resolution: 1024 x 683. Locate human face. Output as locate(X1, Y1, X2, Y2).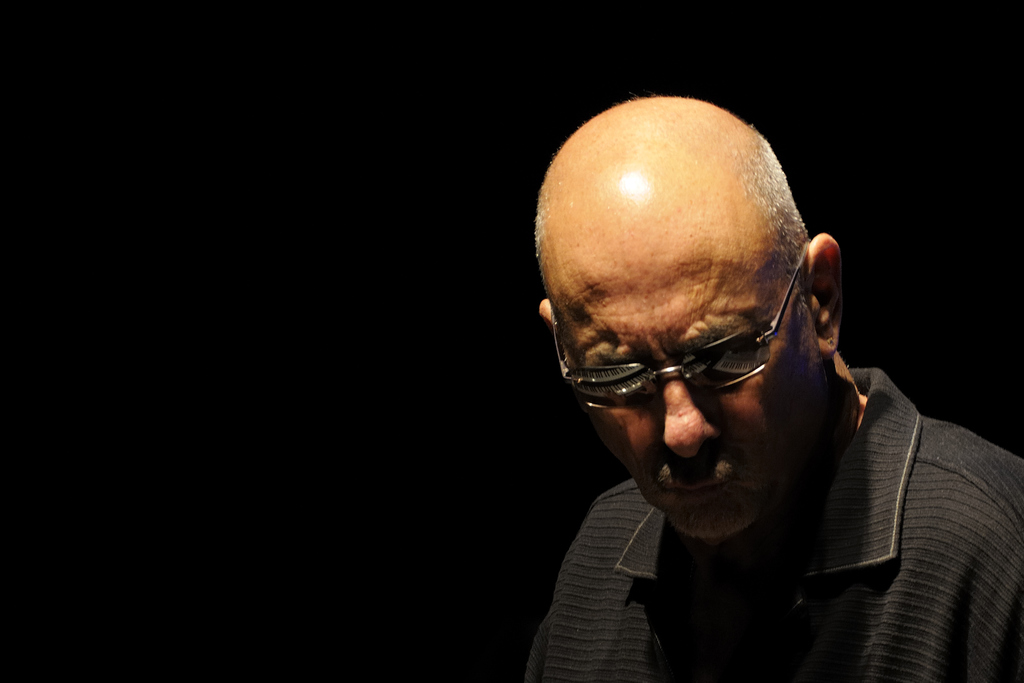
locate(552, 248, 829, 539).
